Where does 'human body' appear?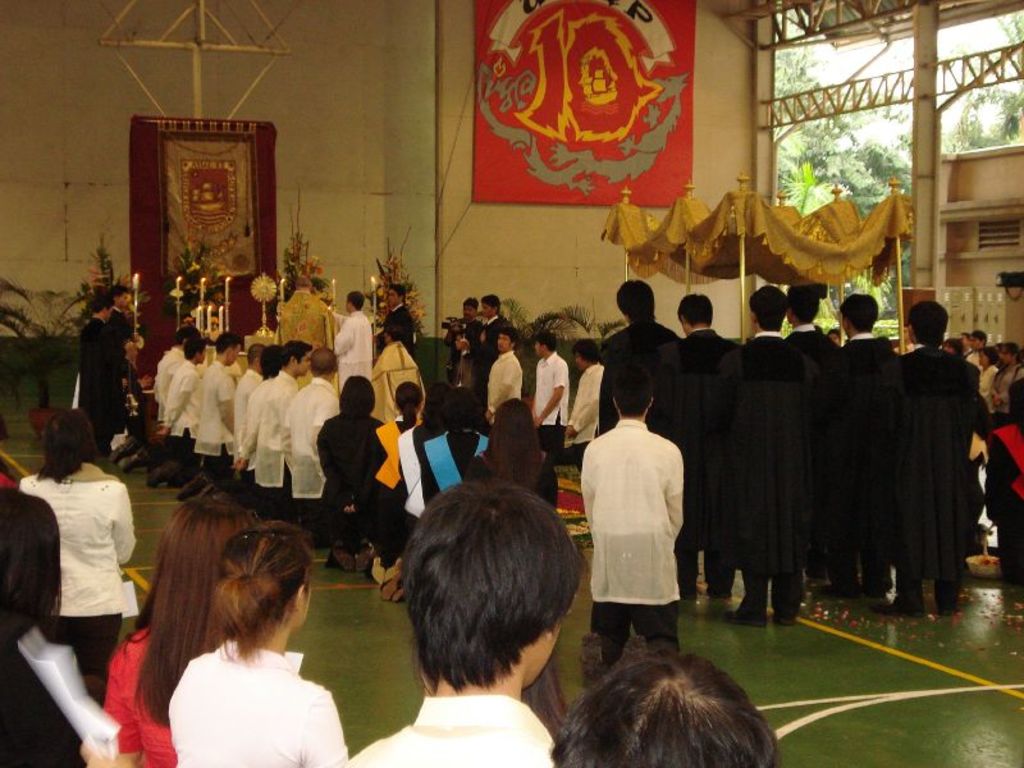
Appears at box=[525, 334, 563, 456].
